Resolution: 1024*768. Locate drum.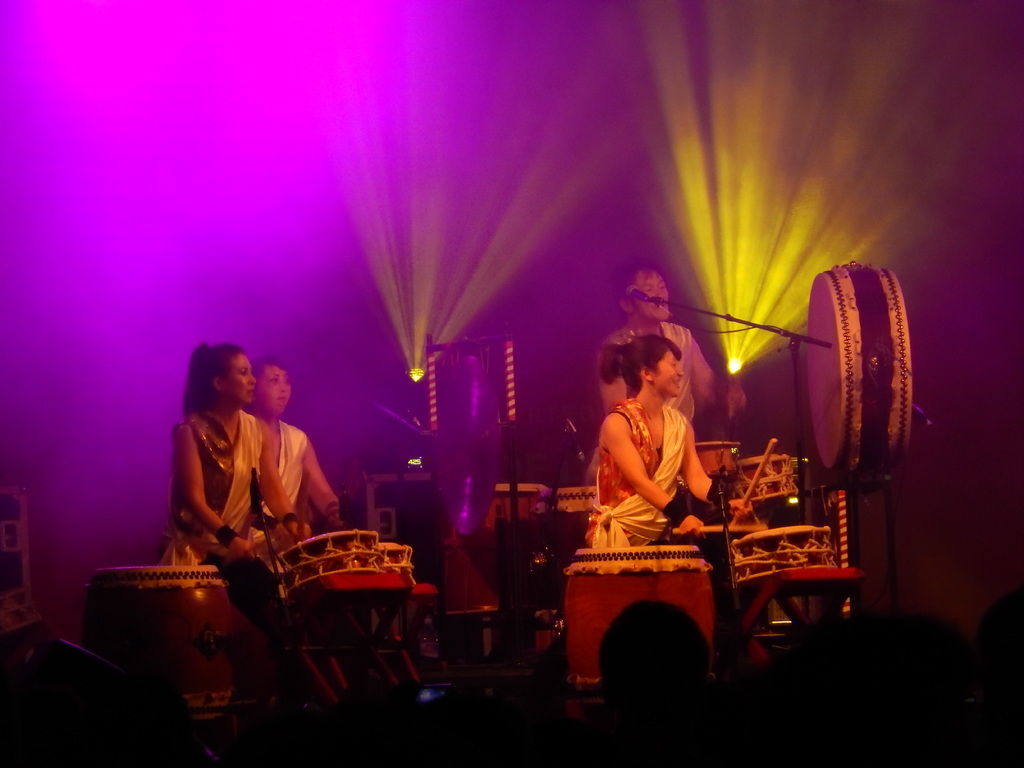
<region>805, 260, 912, 472</region>.
